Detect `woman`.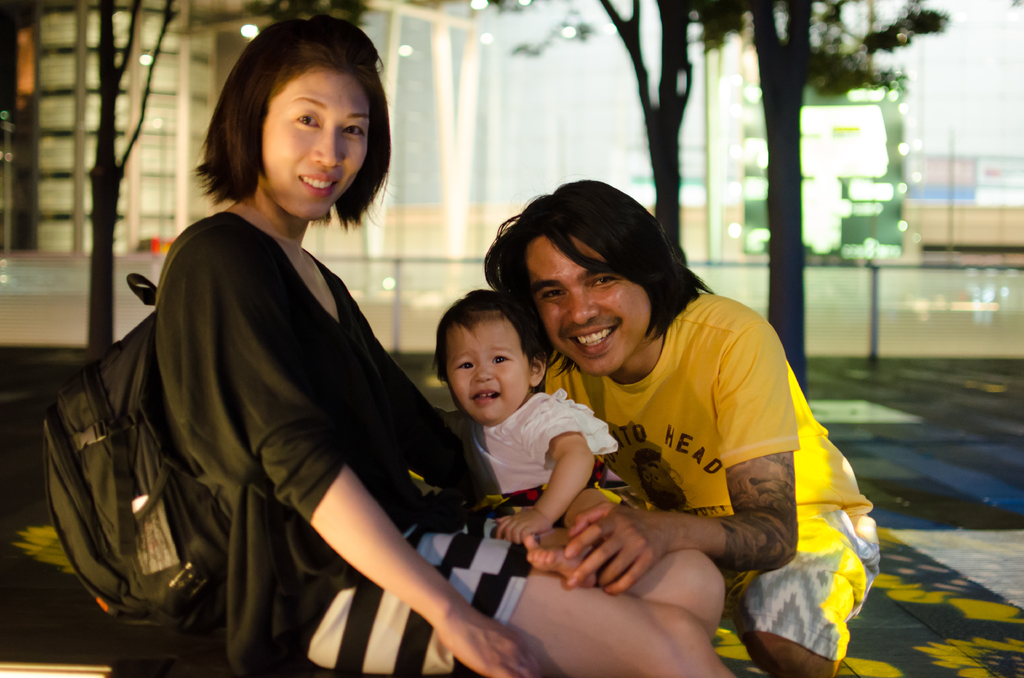
Detected at region(58, 67, 500, 649).
